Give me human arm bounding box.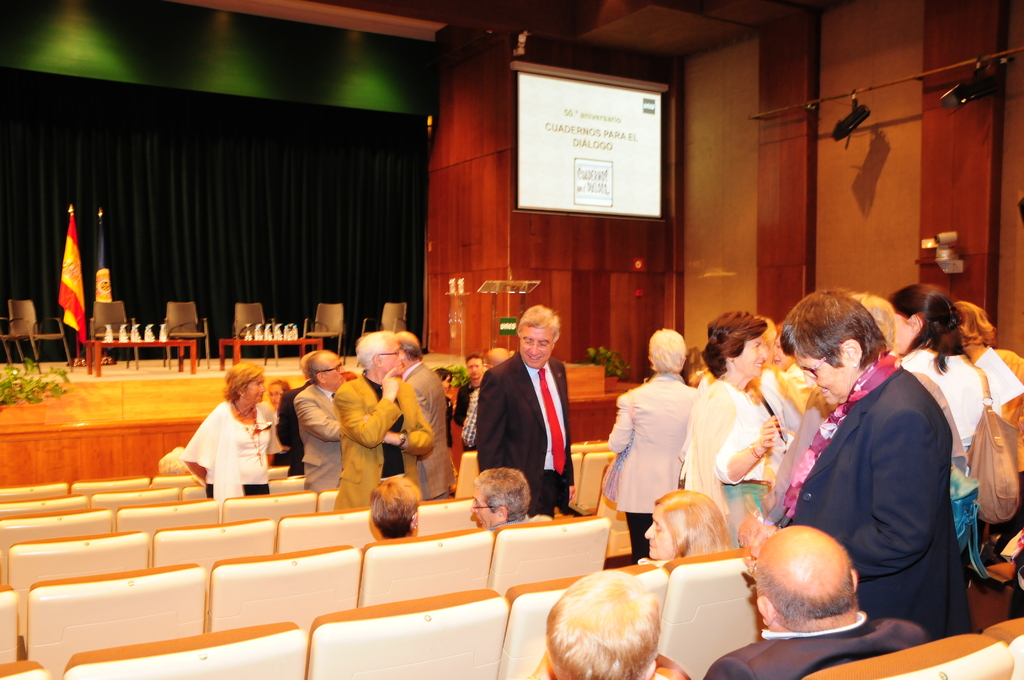
Rect(188, 414, 209, 478).
